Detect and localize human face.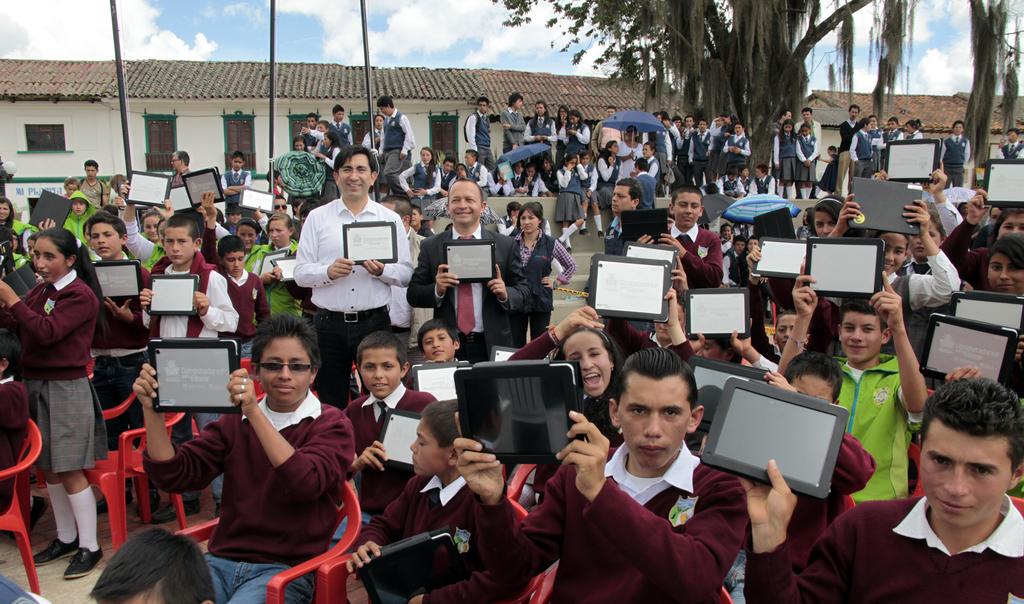
Localized at (451, 177, 486, 225).
